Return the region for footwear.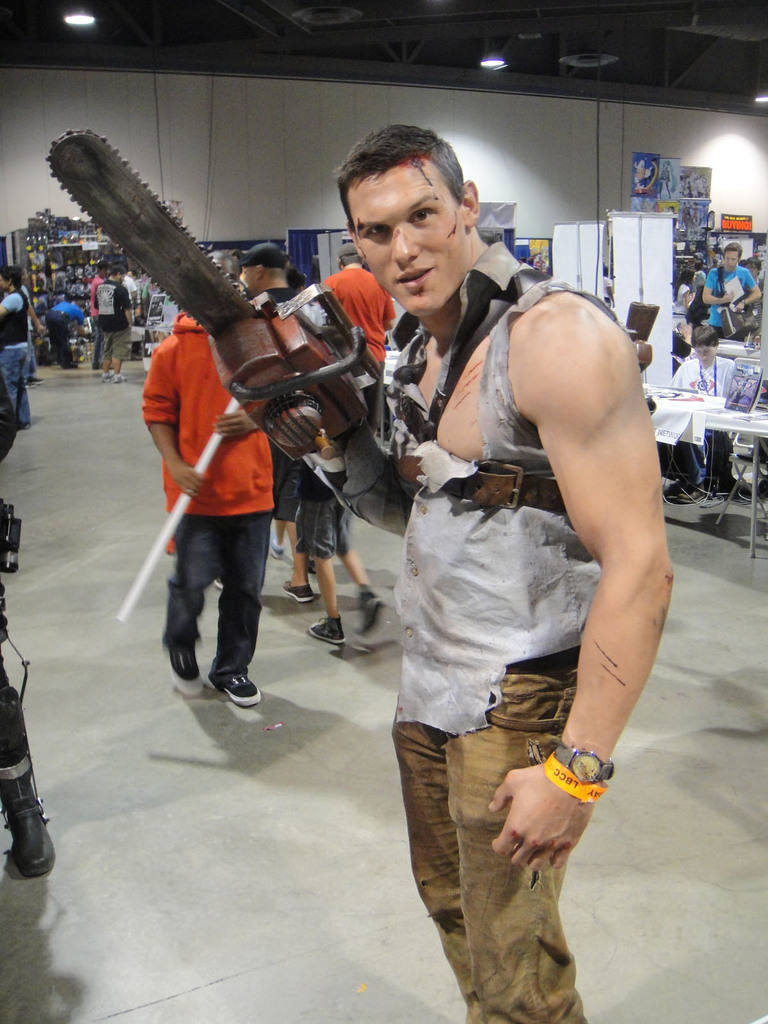
{"left": 29, "top": 370, "right": 41, "bottom": 385}.
